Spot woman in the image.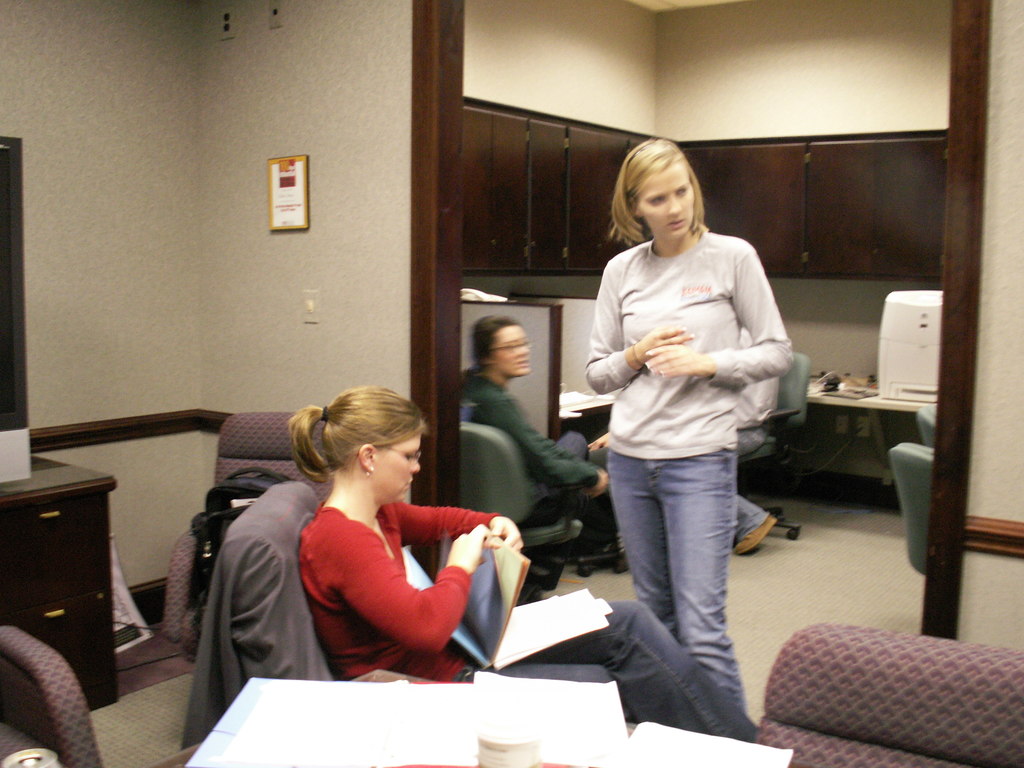
woman found at {"x1": 289, "y1": 383, "x2": 773, "y2": 748}.
